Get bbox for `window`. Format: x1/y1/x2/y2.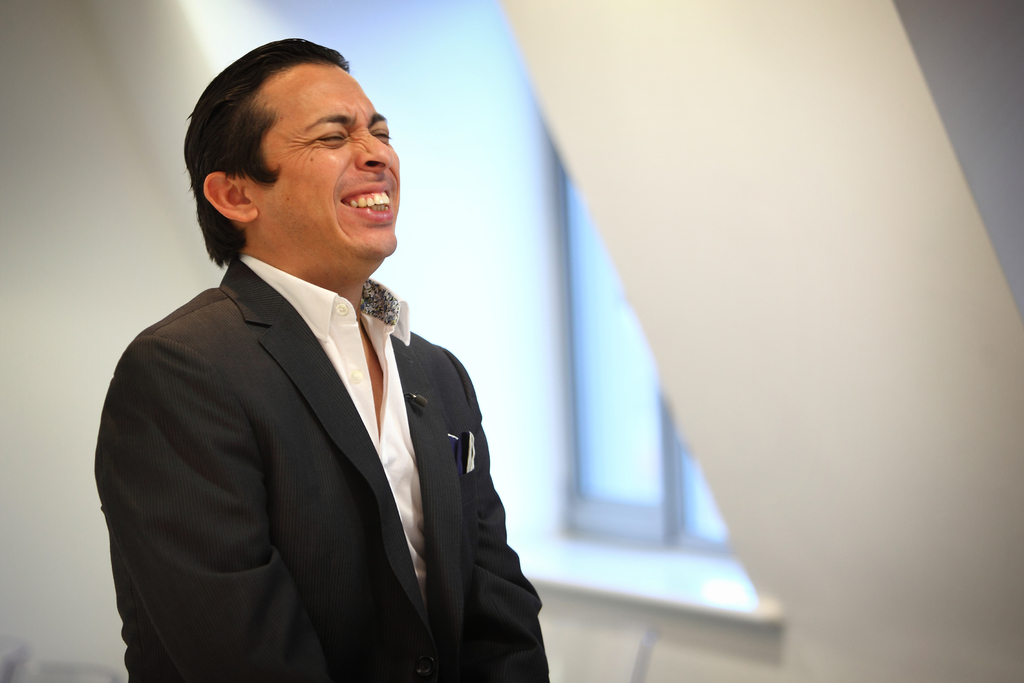
550/144/736/561.
